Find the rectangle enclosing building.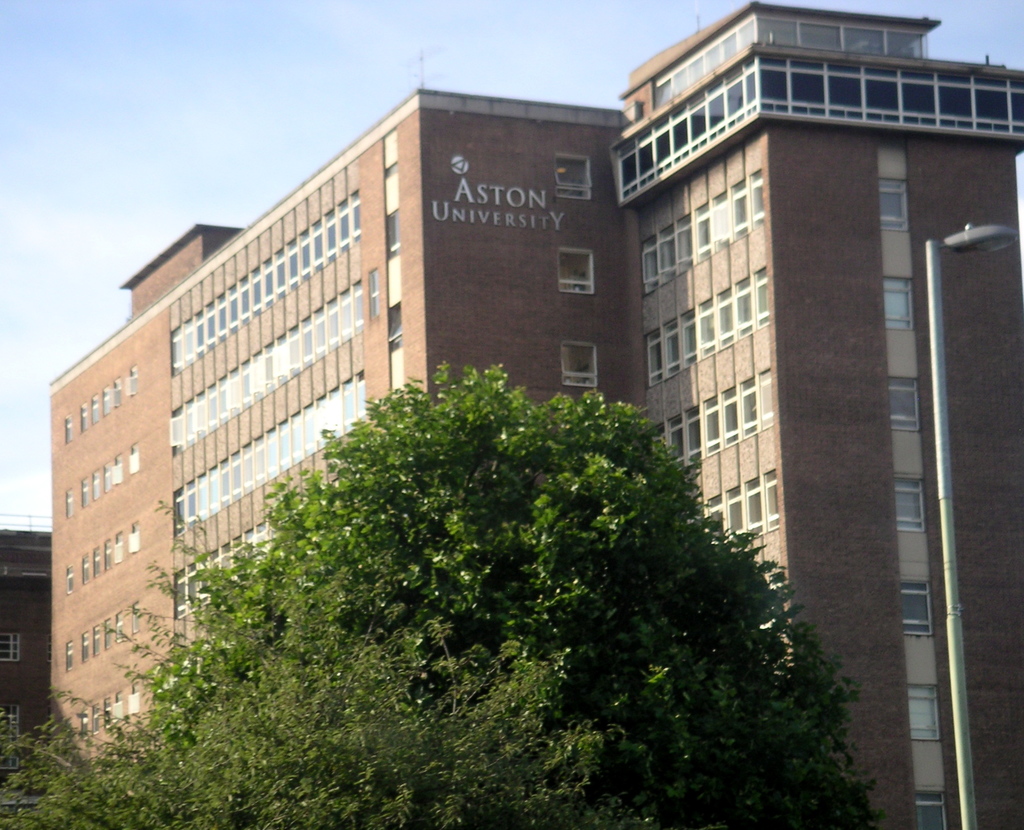
(x1=0, y1=0, x2=1023, y2=829).
